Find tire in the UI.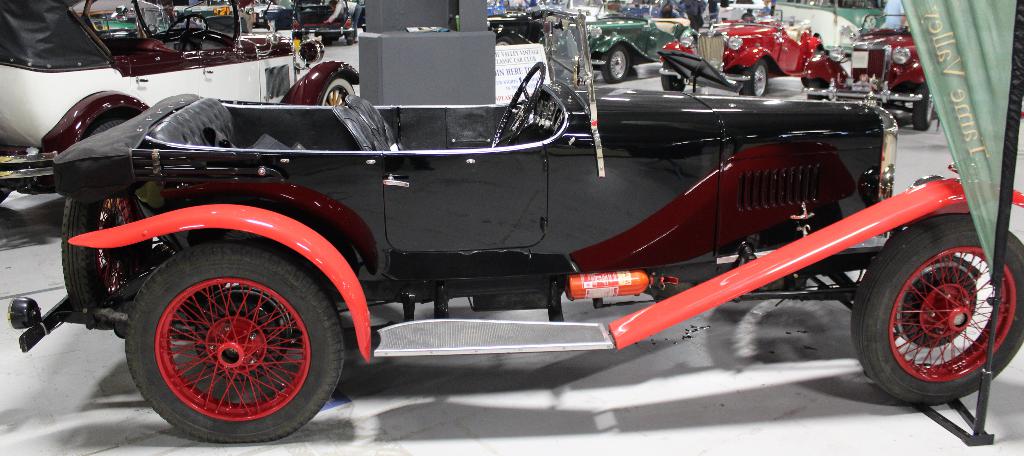
UI element at bbox=[56, 192, 129, 308].
